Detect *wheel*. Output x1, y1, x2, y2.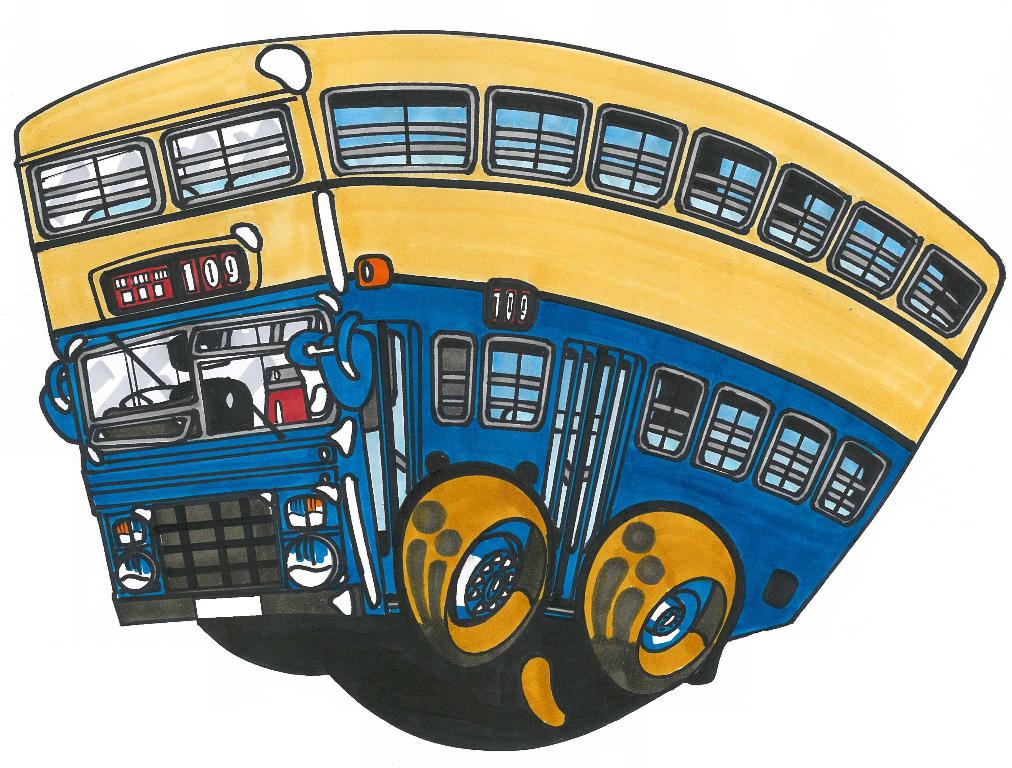
507, 645, 563, 731.
